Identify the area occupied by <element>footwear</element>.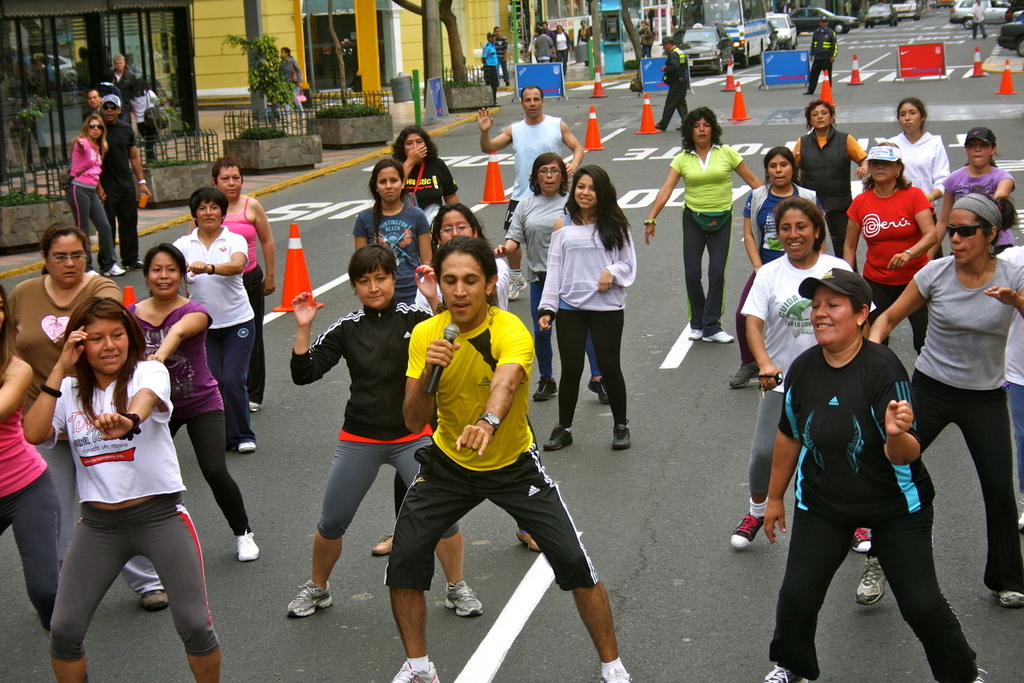
Area: rect(121, 260, 145, 276).
